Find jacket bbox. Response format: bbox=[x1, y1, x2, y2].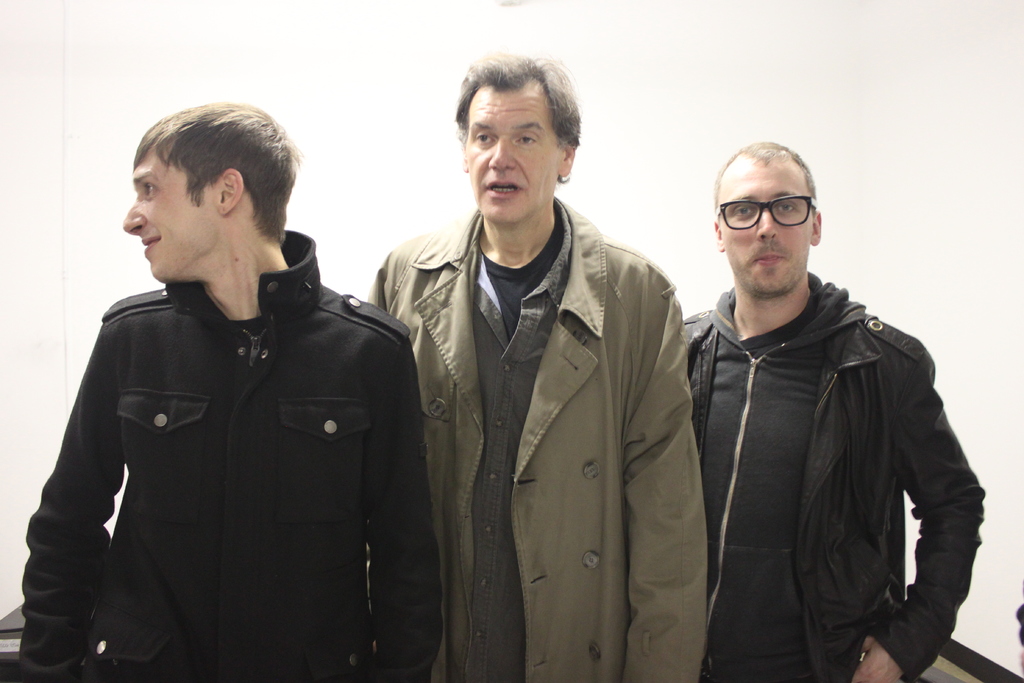
bbox=[362, 190, 714, 682].
